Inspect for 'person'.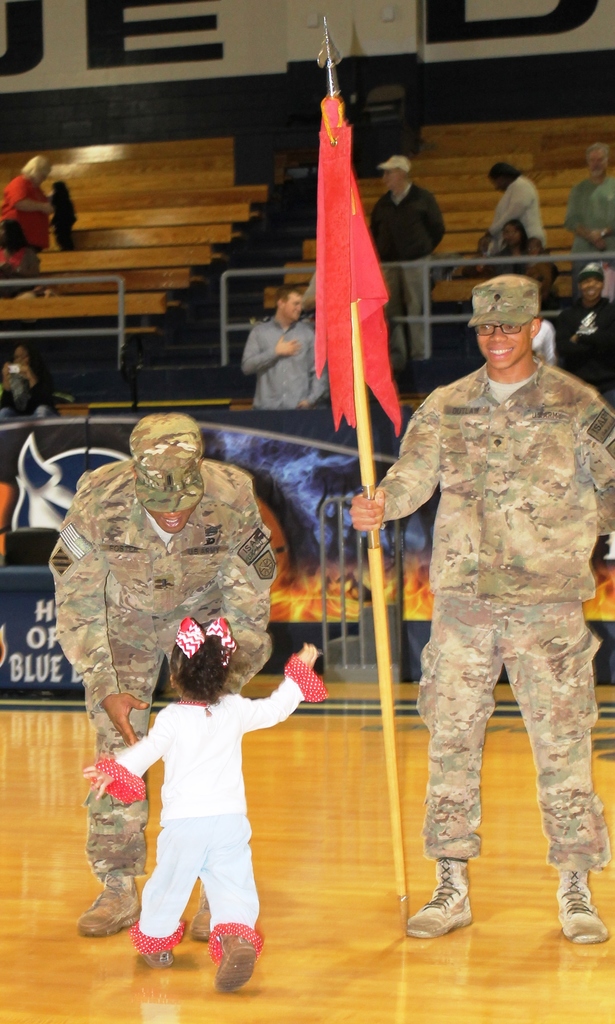
Inspection: pyautogui.locateOnScreen(241, 283, 324, 447).
